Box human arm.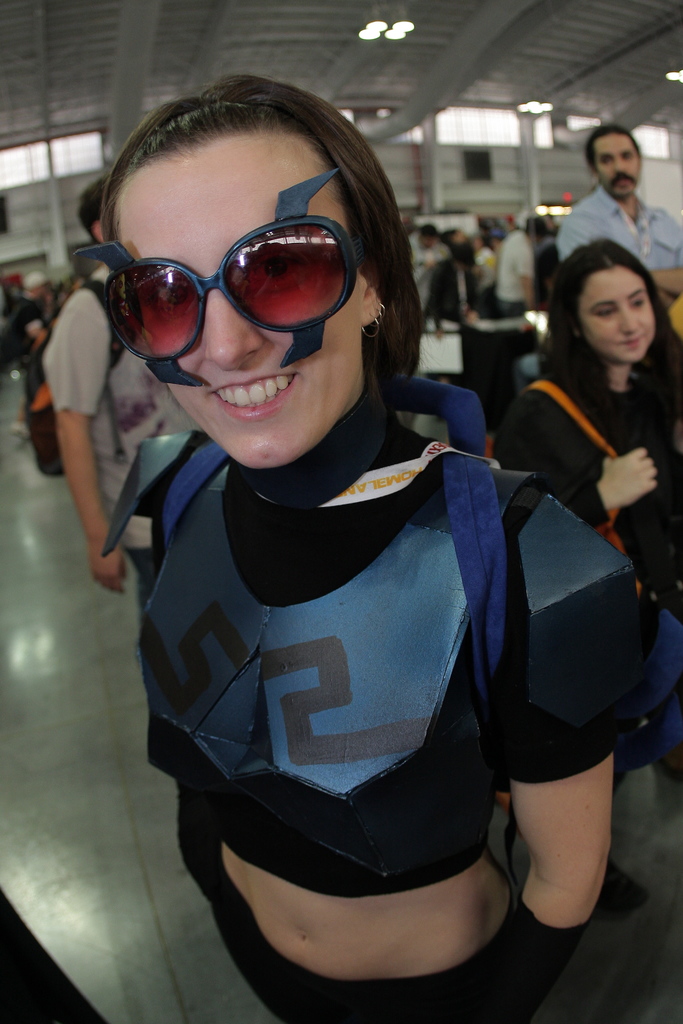
bbox=[18, 342, 131, 561].
